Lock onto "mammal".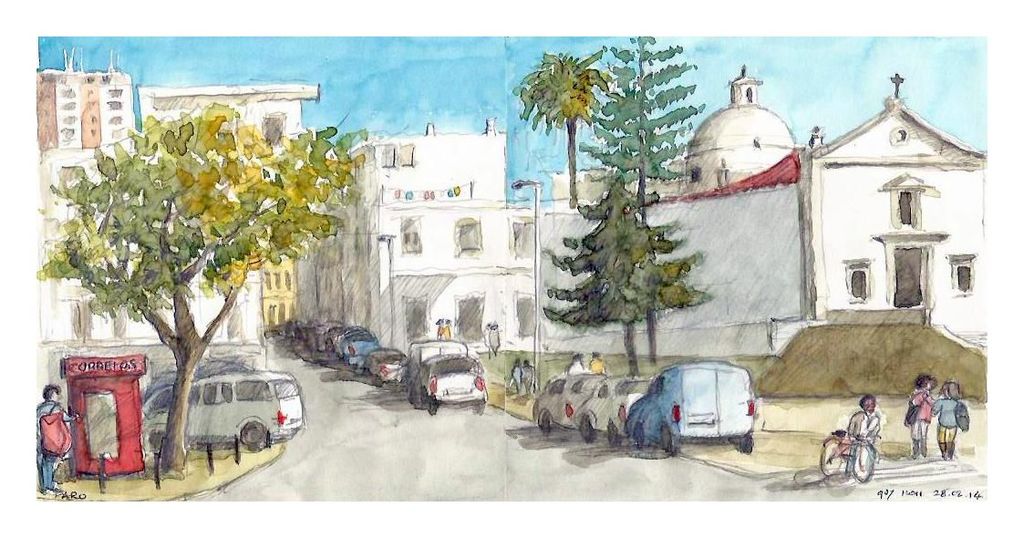
Locked: [929, 377, 964, 462].
